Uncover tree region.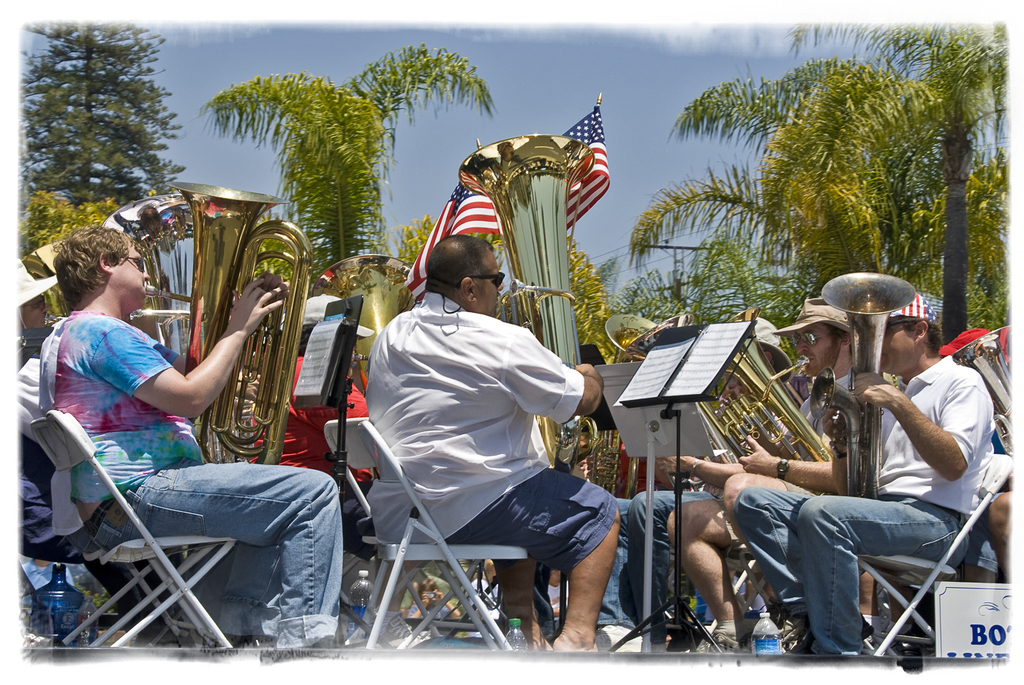
Uncovered: [393,213,622,502].
